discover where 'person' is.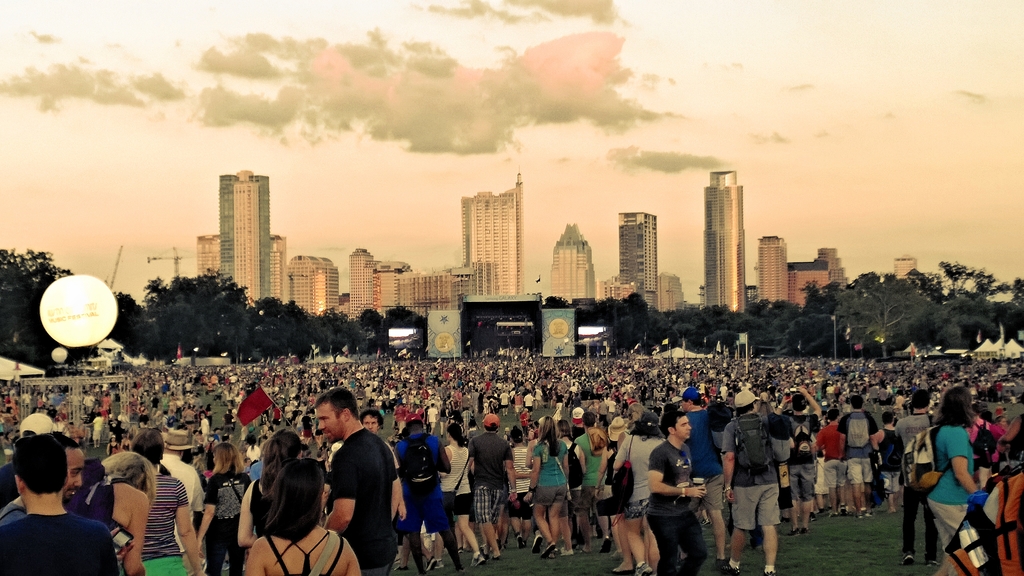
Discovered at 643, 408, 717, 575.
